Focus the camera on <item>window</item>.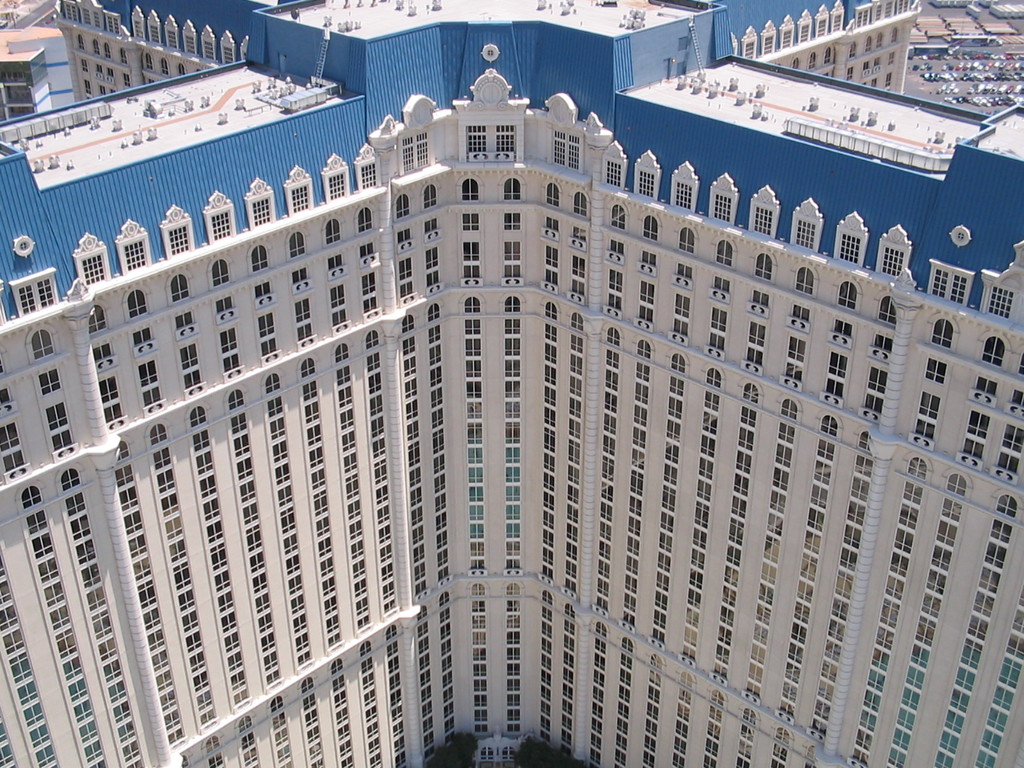
Focus region: l=346, t=514, r=364, b=540.
